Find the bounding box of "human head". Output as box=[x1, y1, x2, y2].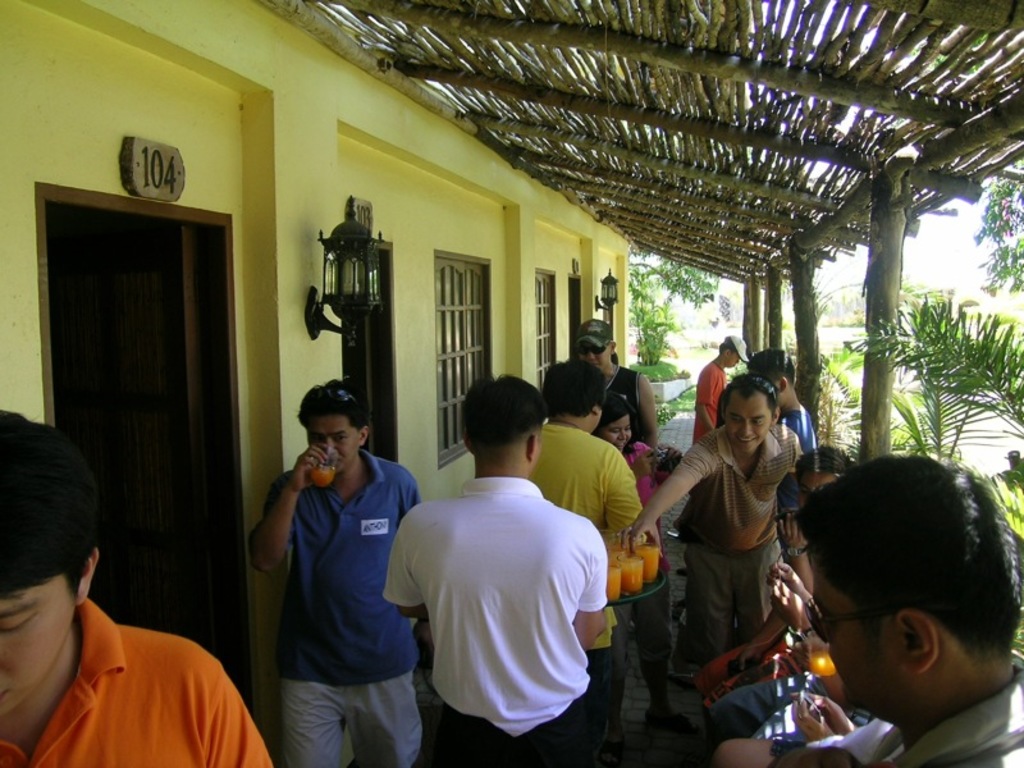
box=[791, 462, 1021, 730].
